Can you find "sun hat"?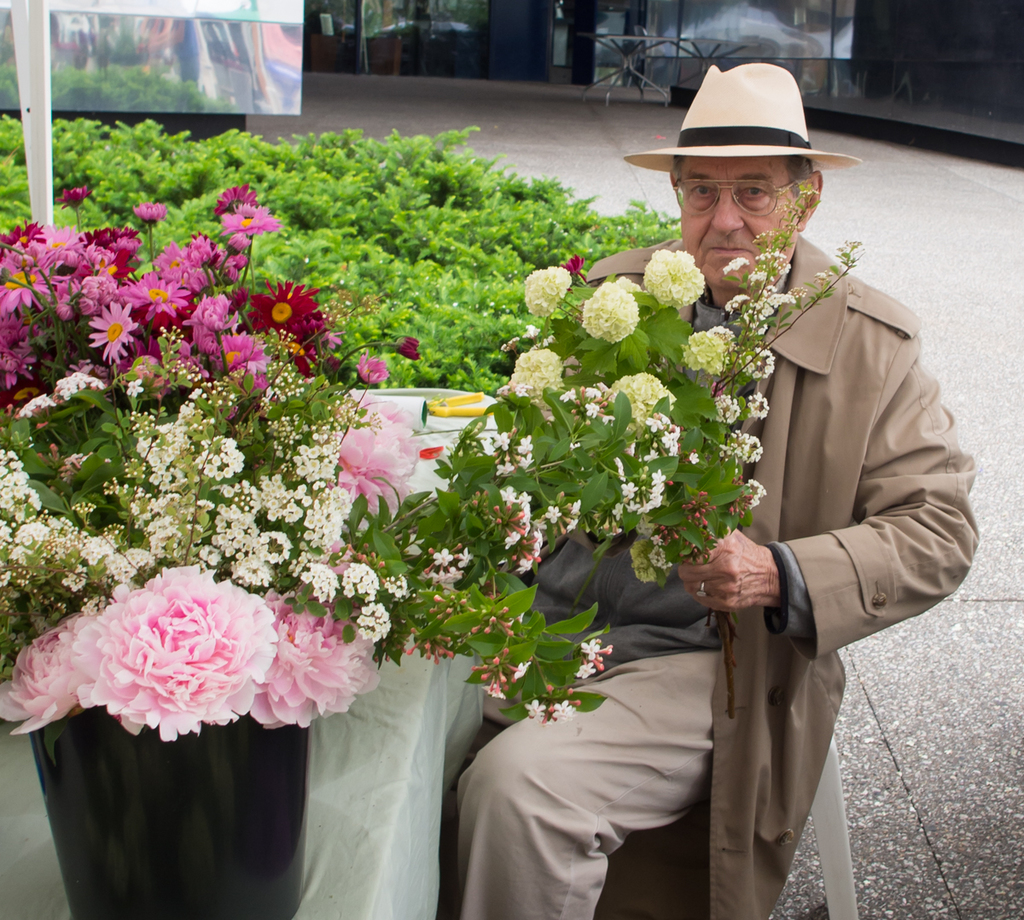
Yes, bounding box: 616/63/864/186.
